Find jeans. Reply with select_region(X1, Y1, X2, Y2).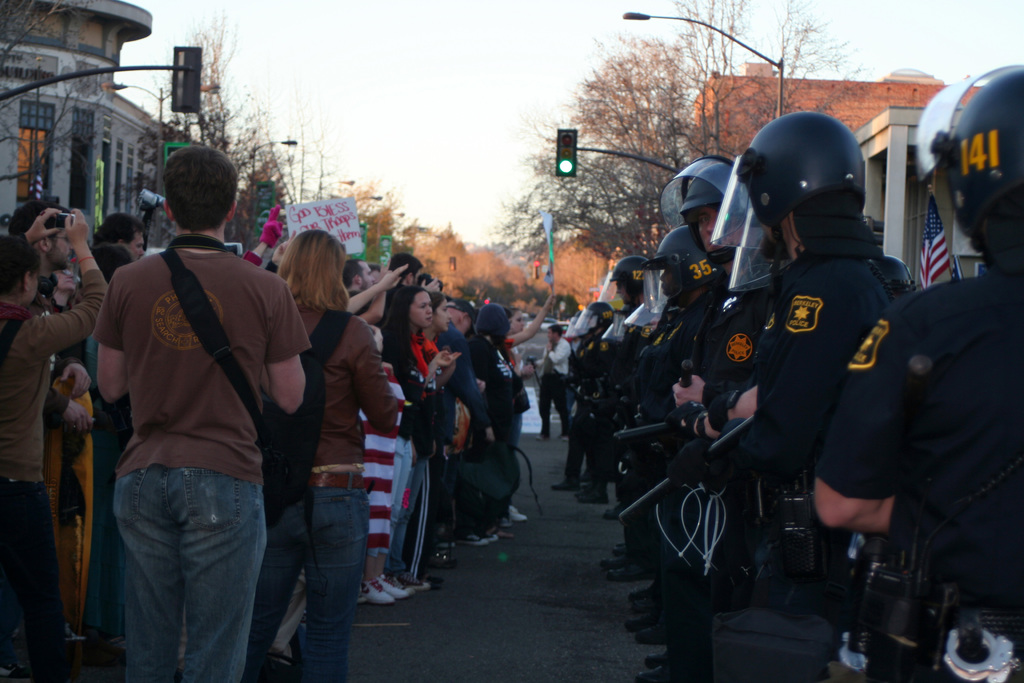
select_region(112, 463, 266, 679).
